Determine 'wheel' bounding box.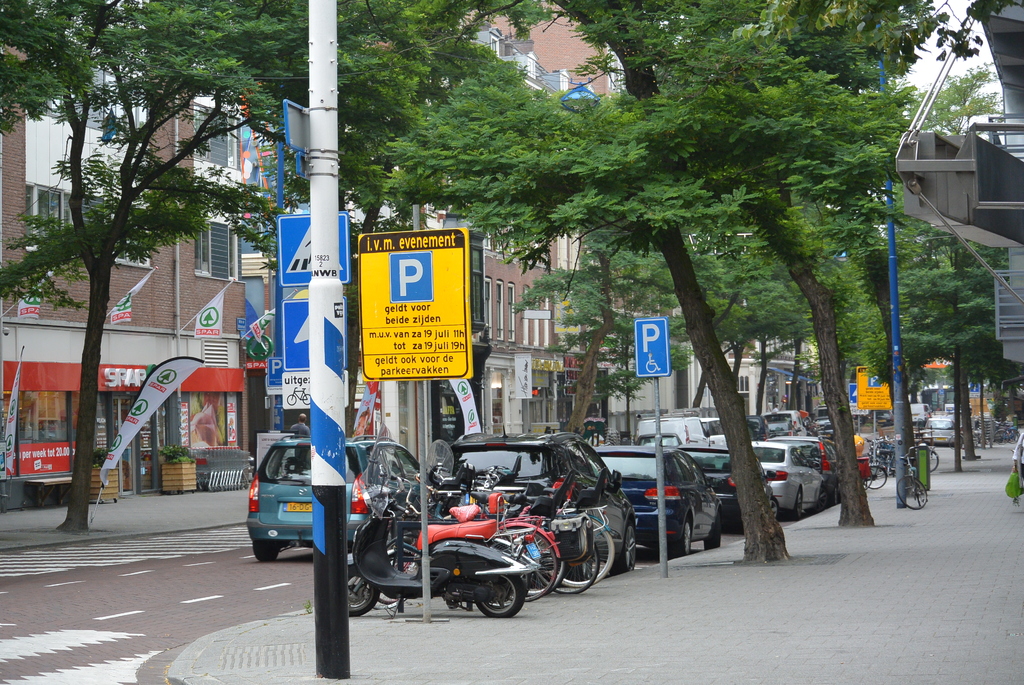
Determined: 474:577:524:621.
